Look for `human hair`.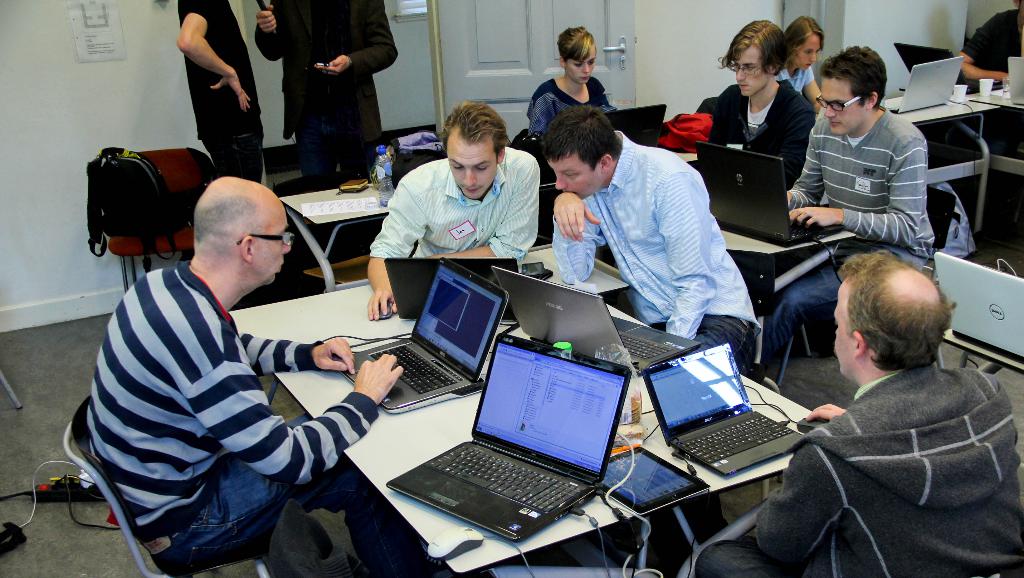
Found: 785, 14, 824, 61.
